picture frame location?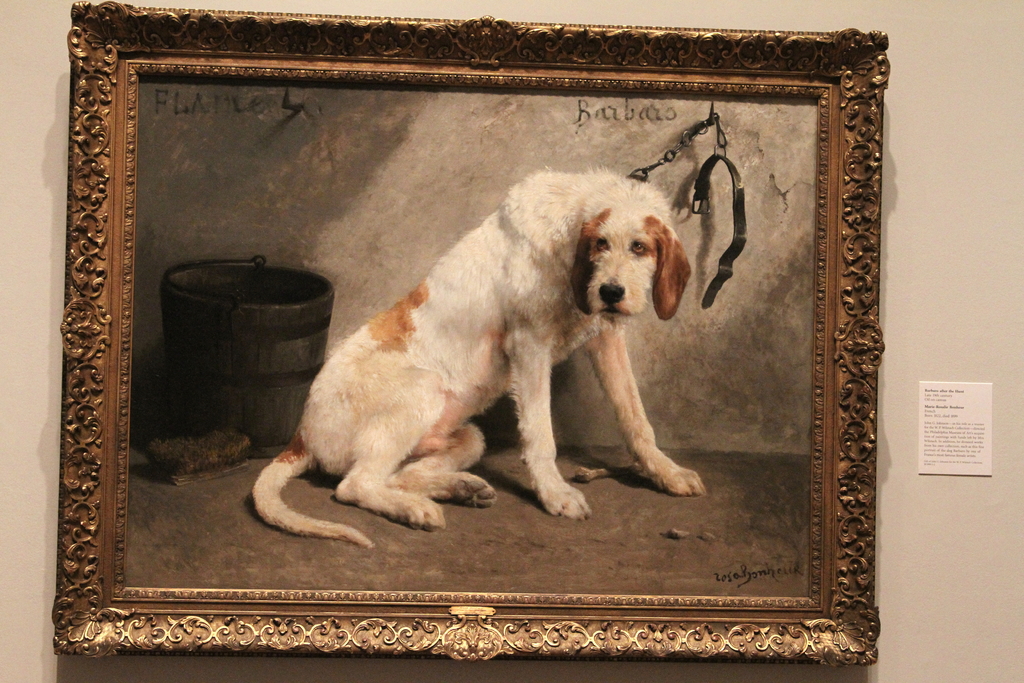
<region>49, 3, 892, 666</region>
